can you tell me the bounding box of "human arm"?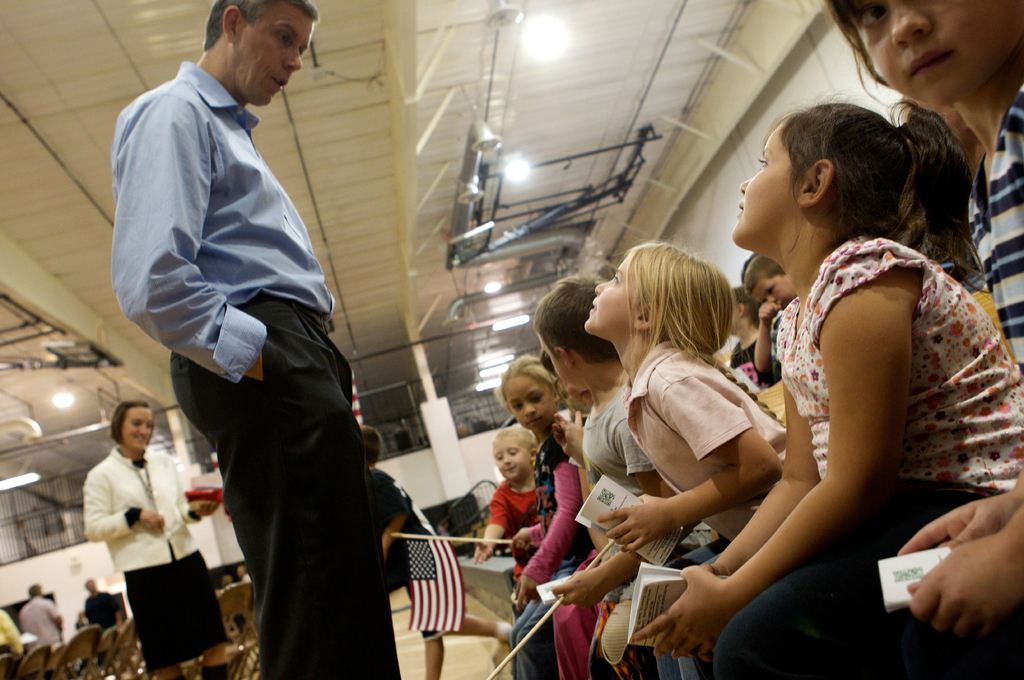
left=115, top=83, right=277, bottom=388.
